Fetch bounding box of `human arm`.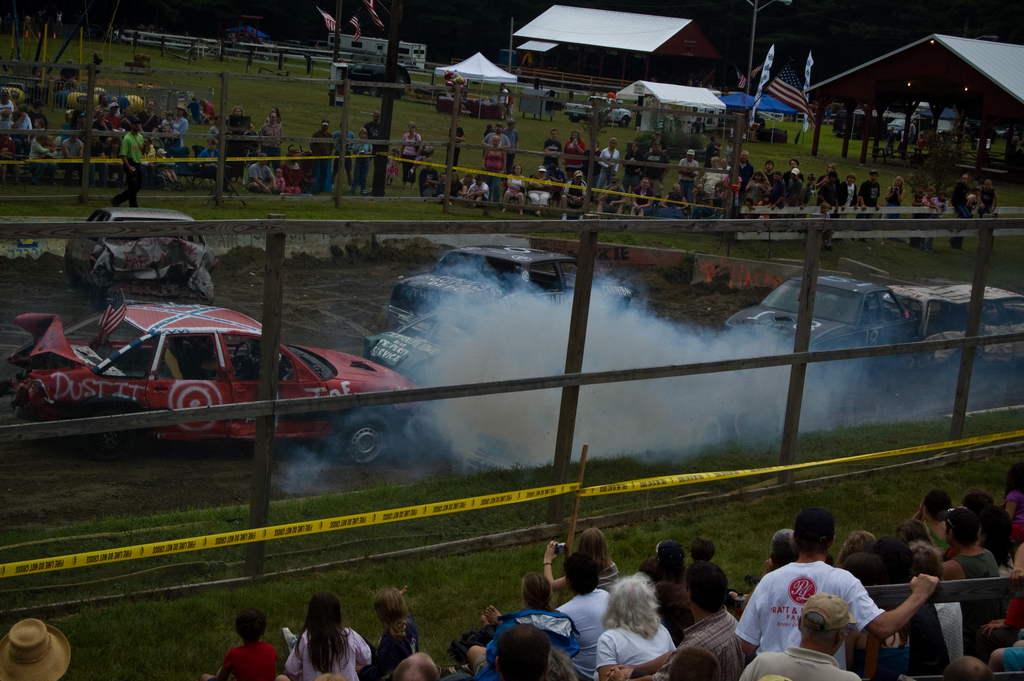
Bbox: [left=10, top=109, right=26, bottom=129].
